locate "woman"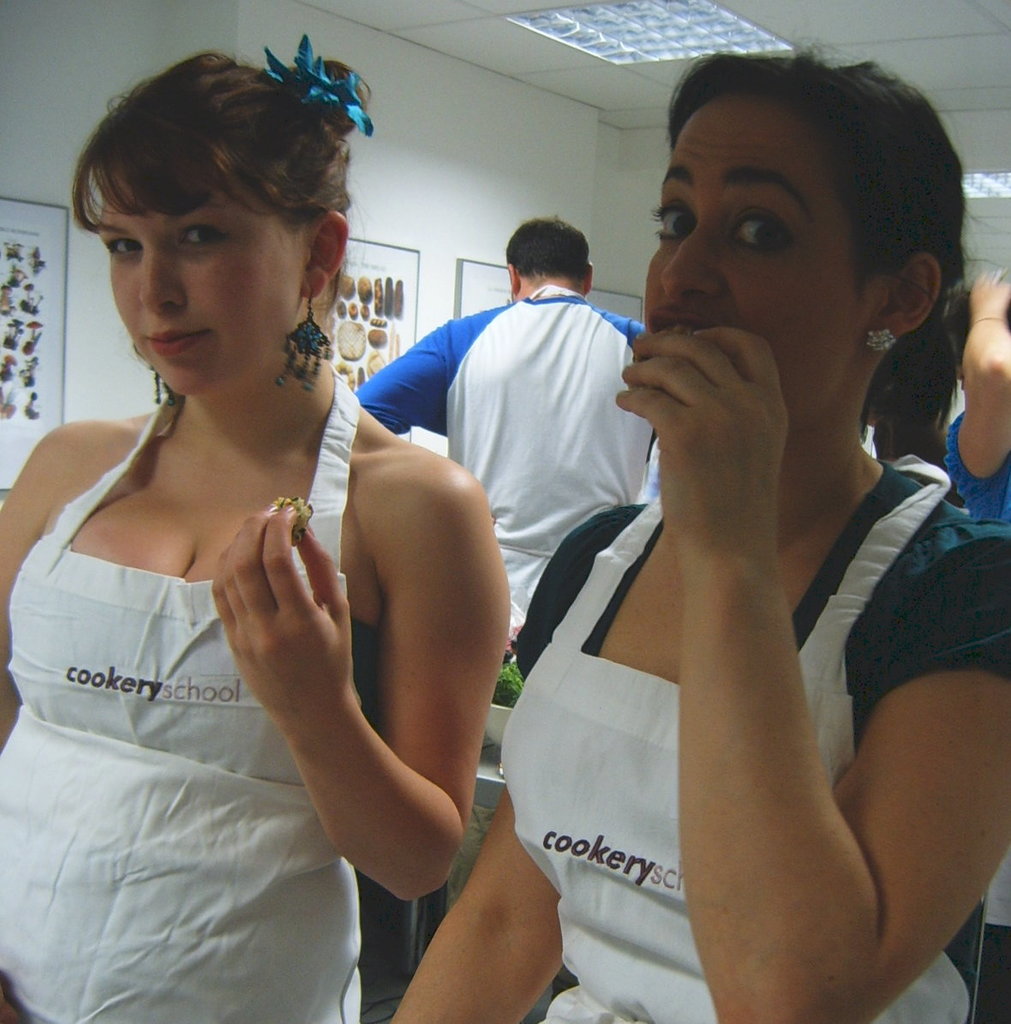
[7, 49, 507, 991]
